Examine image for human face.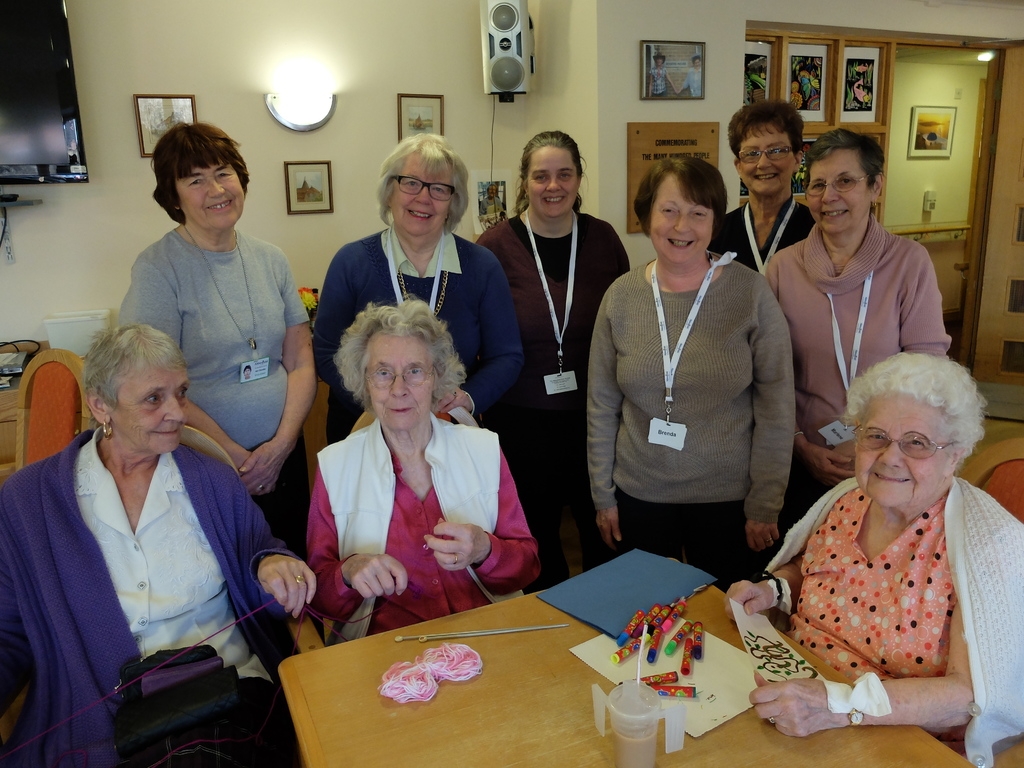
Examination result: [x1=367, y1=337, x2=435, y2=425].
